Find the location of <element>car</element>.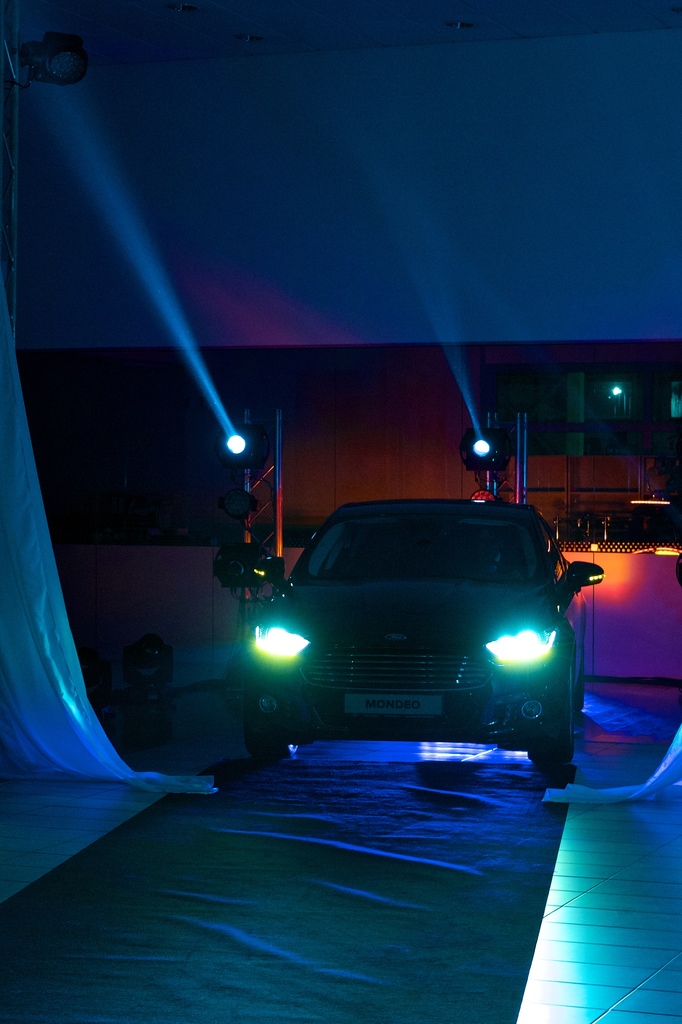
Location: Rect(230, 490, 596, 785).
